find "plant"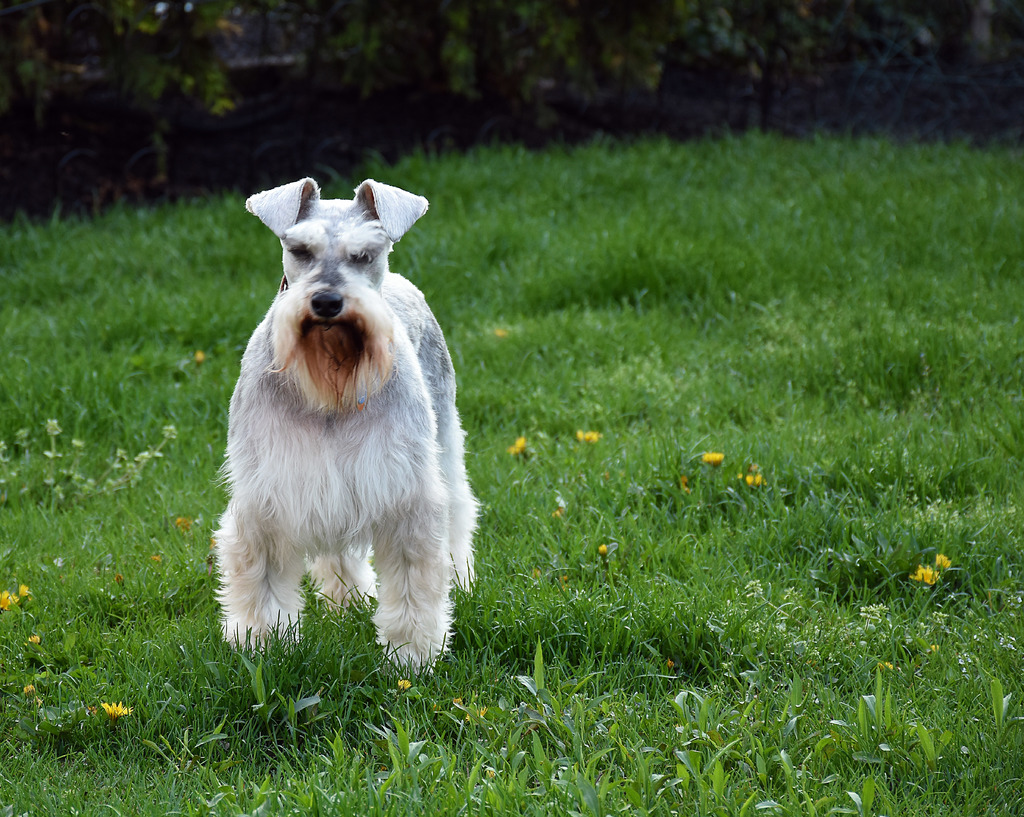
locate(4, 0, 255, 223)
